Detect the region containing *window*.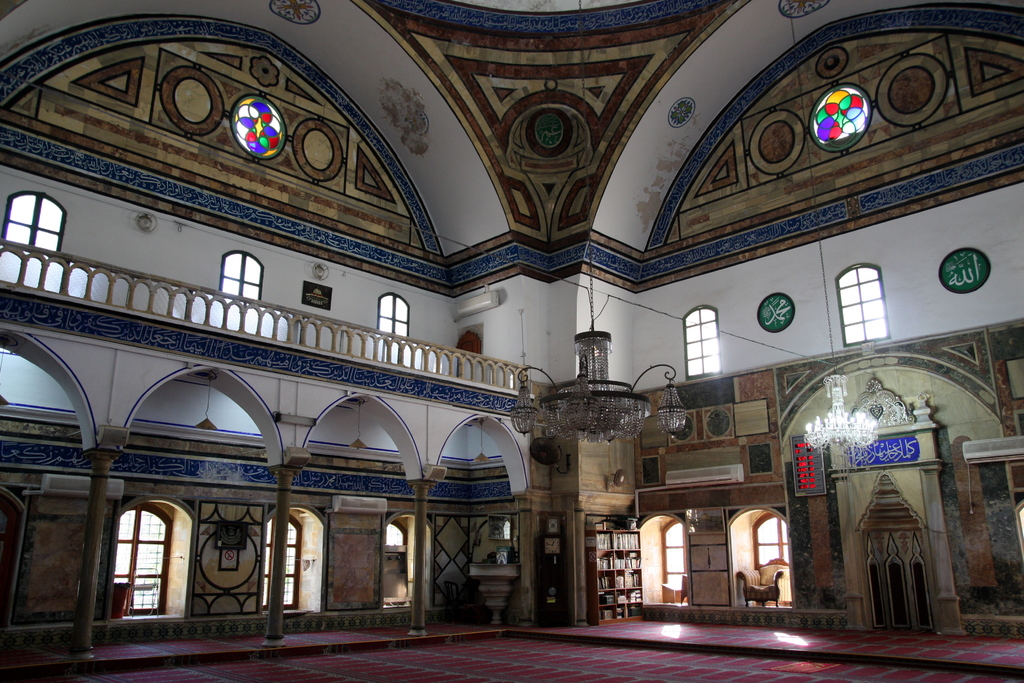
x1=106, y1=504, x2=188, y2=628.
